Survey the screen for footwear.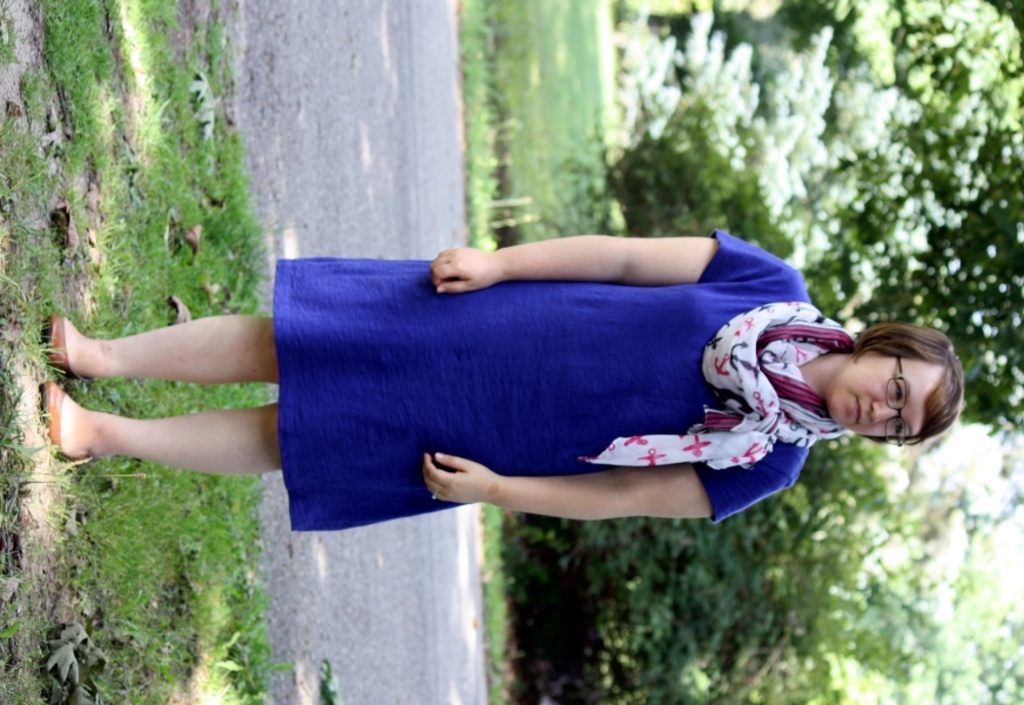
Survey found: bbox=[49, 315, 80, 377].
